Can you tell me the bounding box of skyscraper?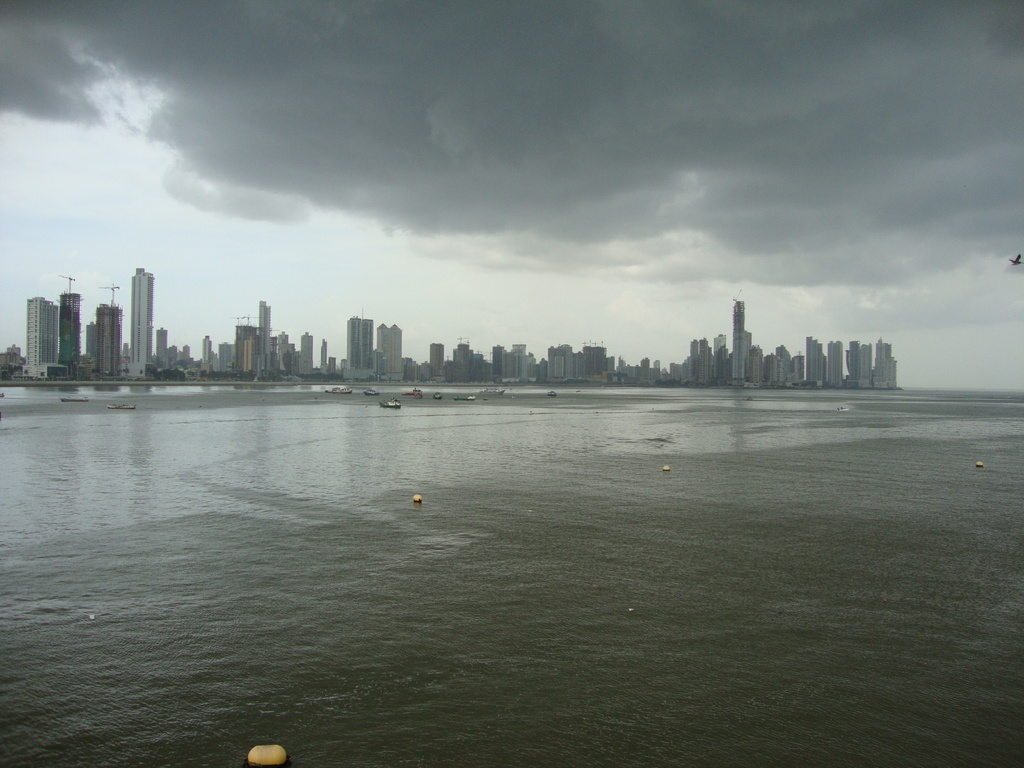
select_region(92, 301, 122, 387).
